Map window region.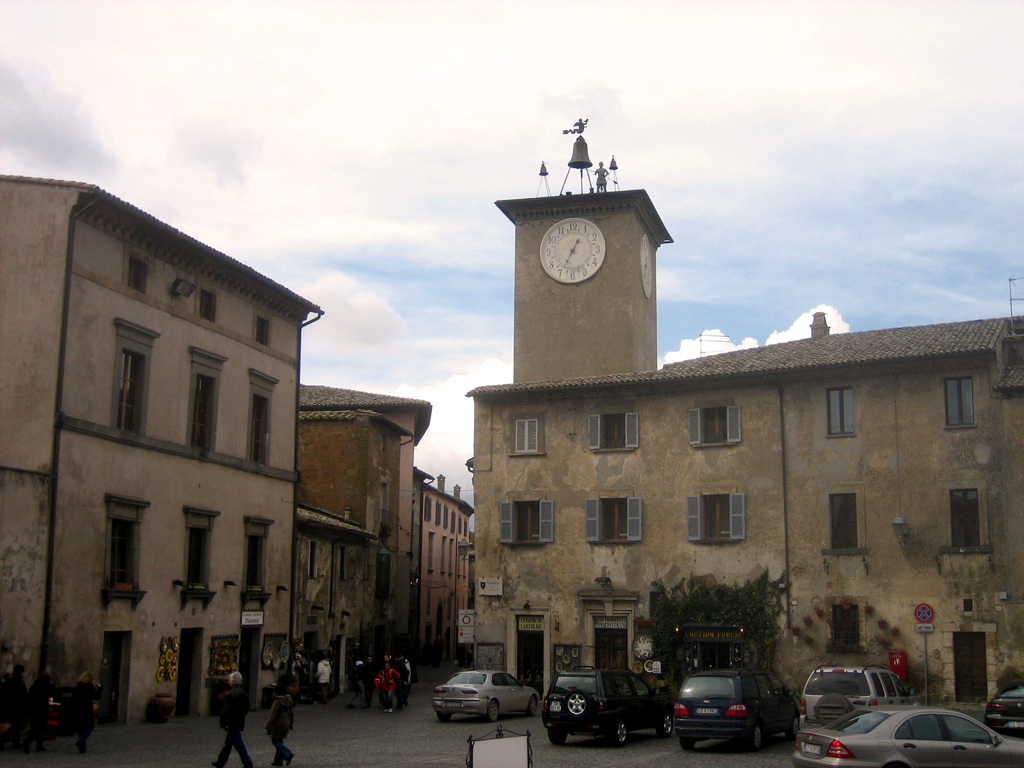
Mapped to bbox=[826, 492, 858, 552].
